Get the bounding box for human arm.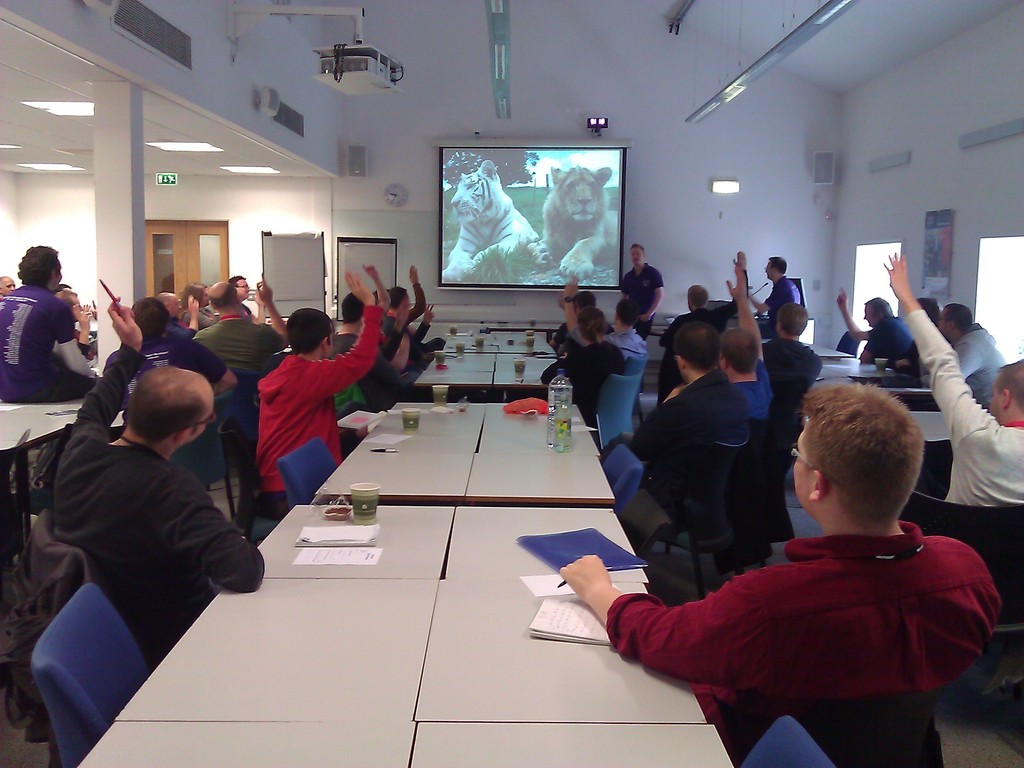
(611,273,631,310).
